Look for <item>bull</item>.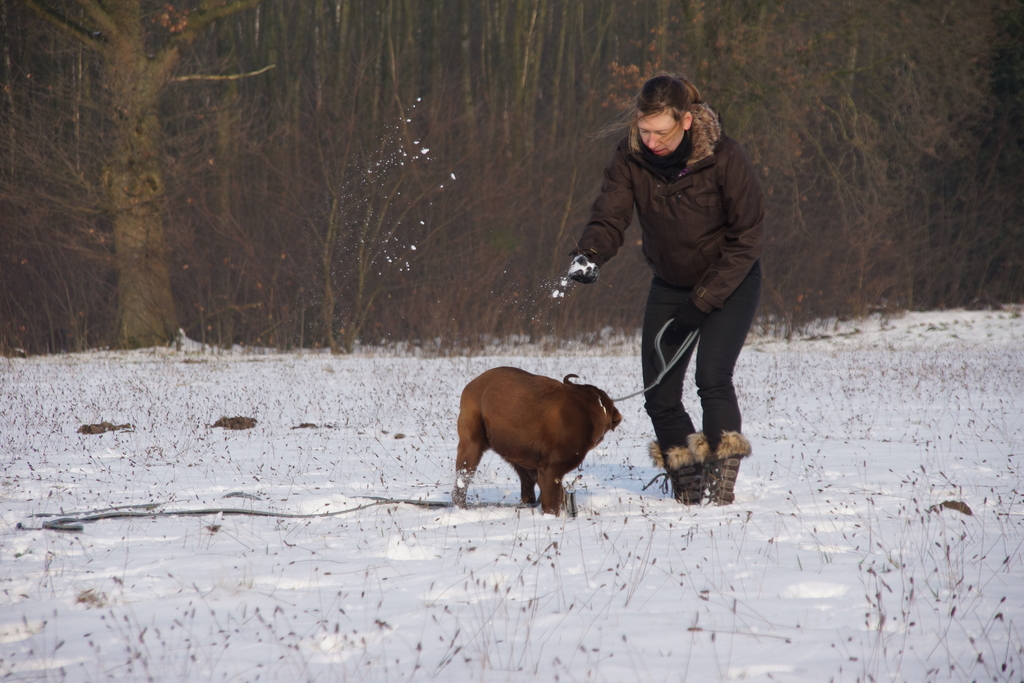
Found: left=443, top=357, right=623, bottom=516.
